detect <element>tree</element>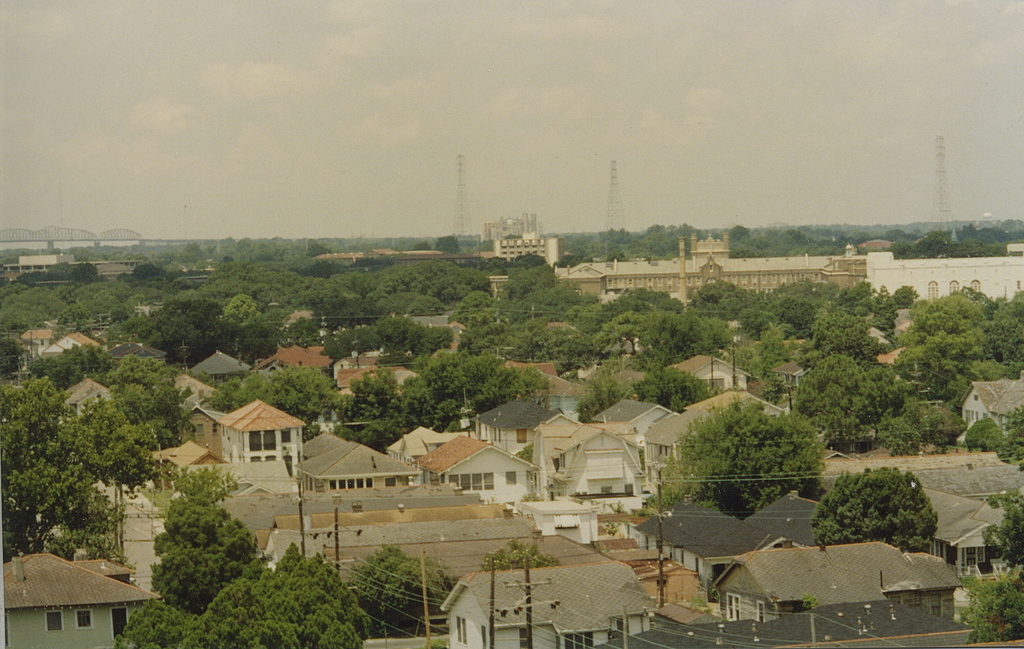
crop(740, 307, 765, 332)
